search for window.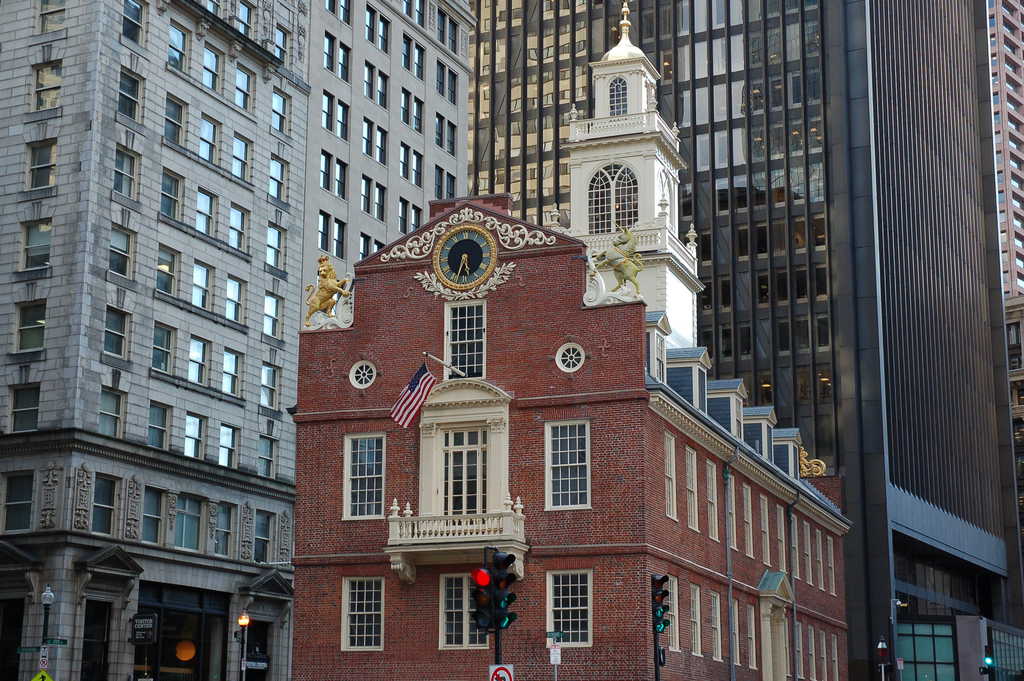
Found at bbox=[184, 338, 205, 384].
